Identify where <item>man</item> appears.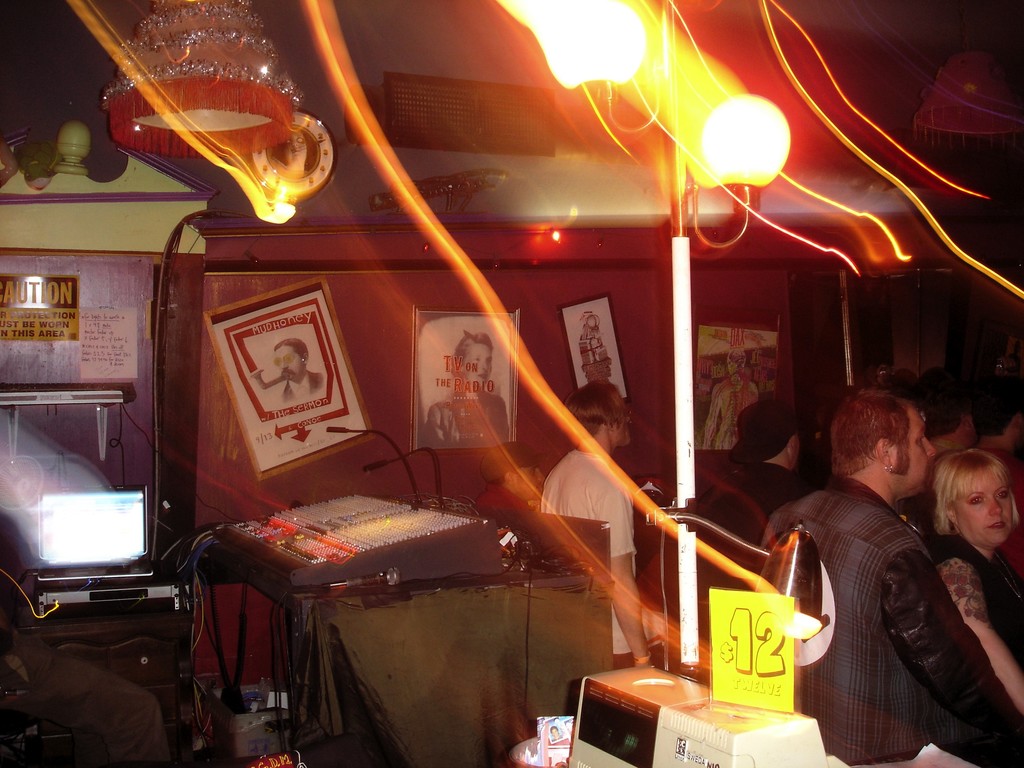
Appears at <box>526,378,666,675</box>.
